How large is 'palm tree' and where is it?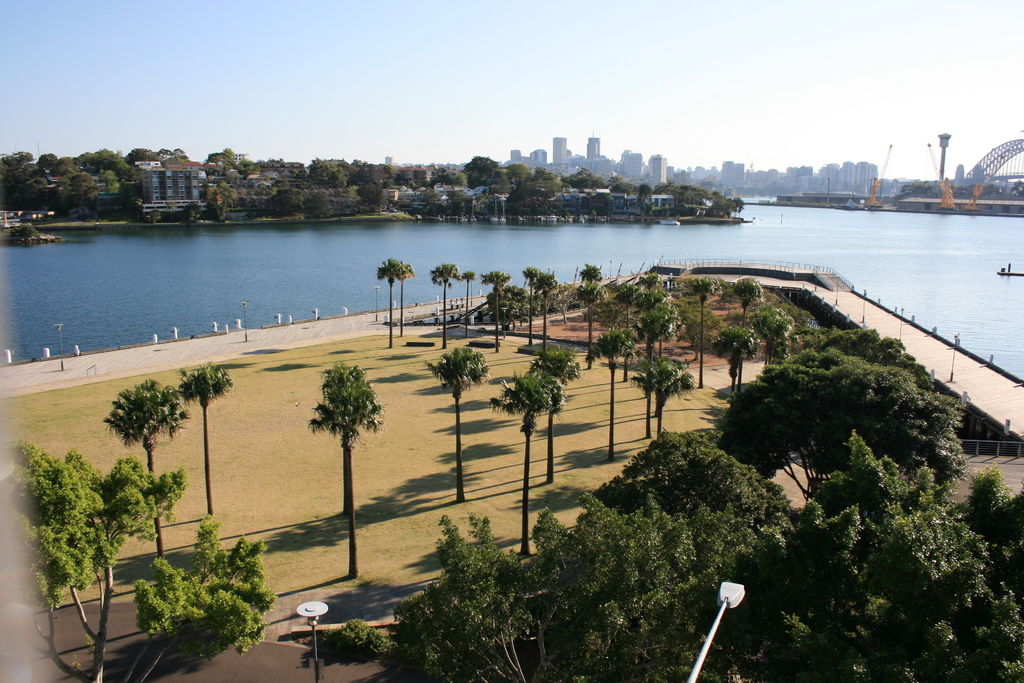
Bounding box: box(106, 382, 186, 548).
